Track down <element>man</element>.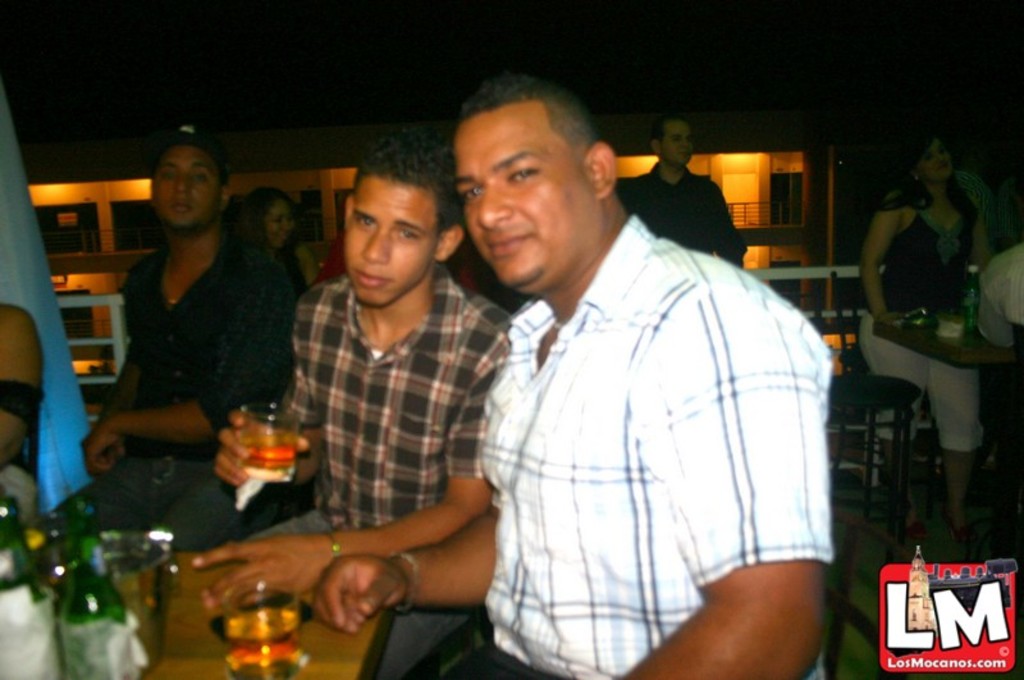
Tracked to locate(433, 88, 854, 671).
